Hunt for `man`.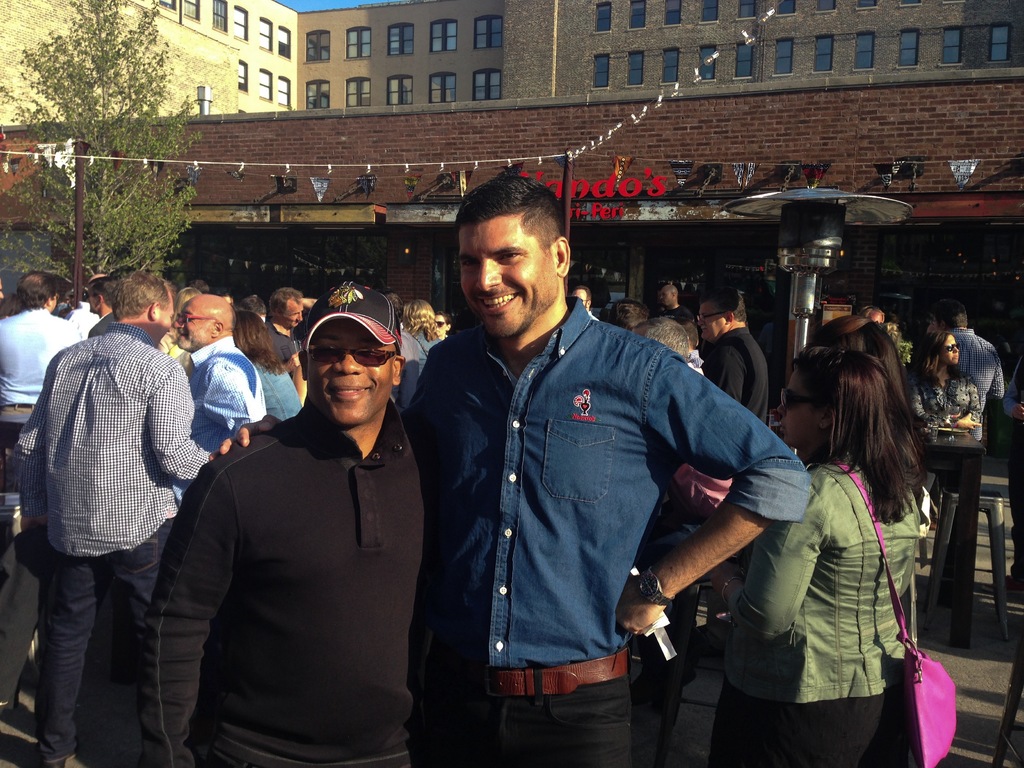
Hunted down at <bbox>87, 278, 109, 332</bbox>.
